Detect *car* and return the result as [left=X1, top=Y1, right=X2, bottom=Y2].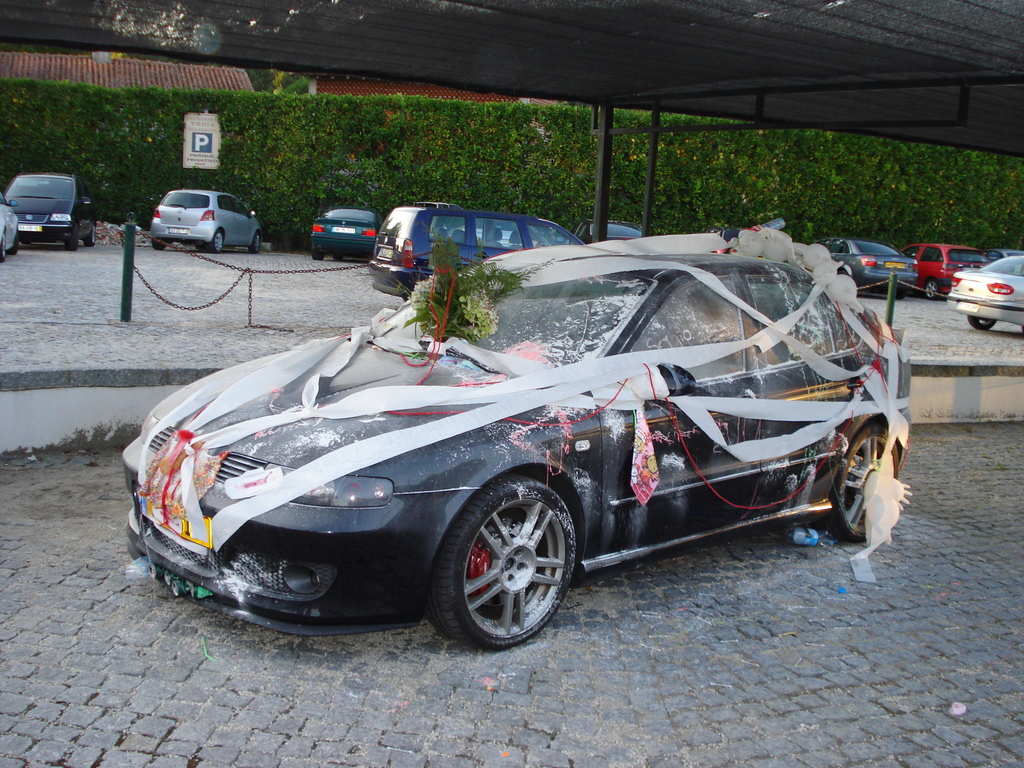
[left=946, top=255, right=1023, bottom=336].
